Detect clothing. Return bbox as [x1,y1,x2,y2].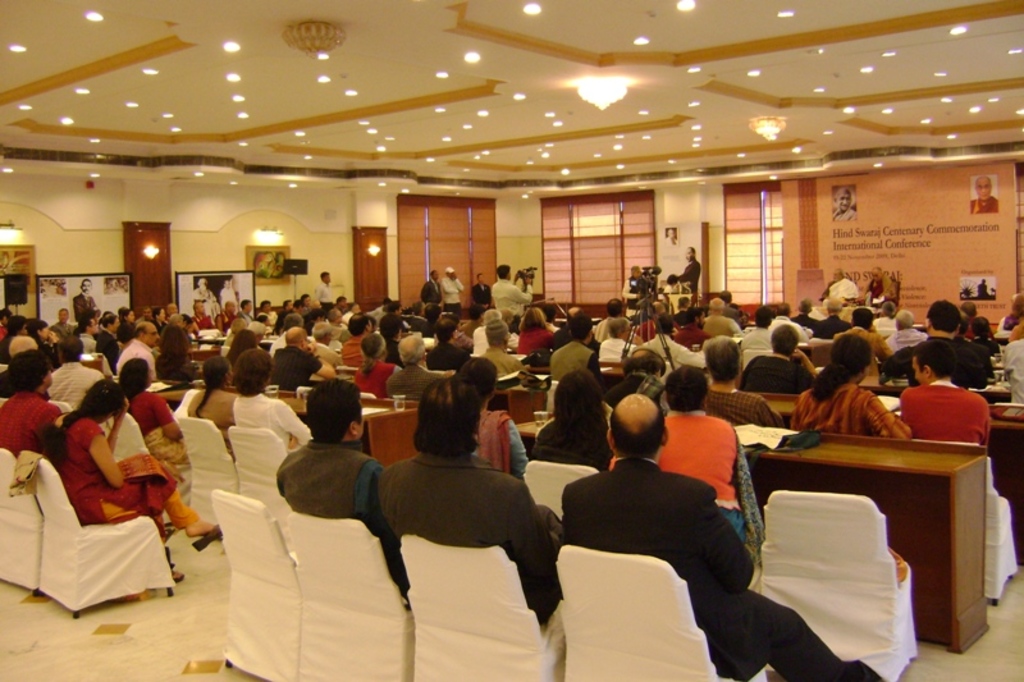
[0,389,61,462].
